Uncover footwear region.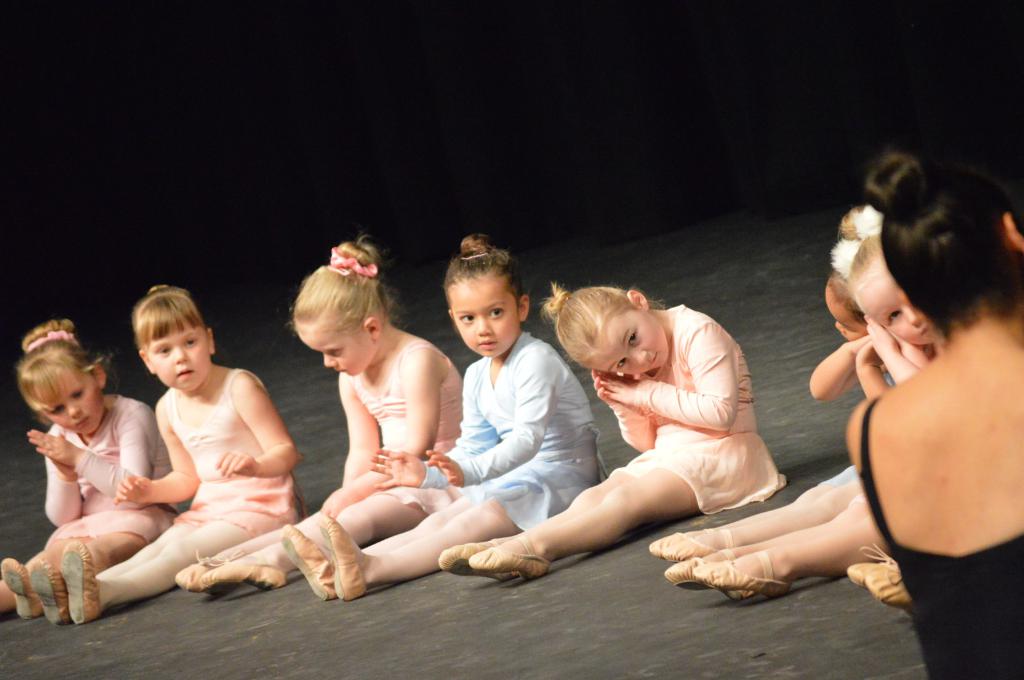
Uncovered: crop(170, 552, 224, 591).
